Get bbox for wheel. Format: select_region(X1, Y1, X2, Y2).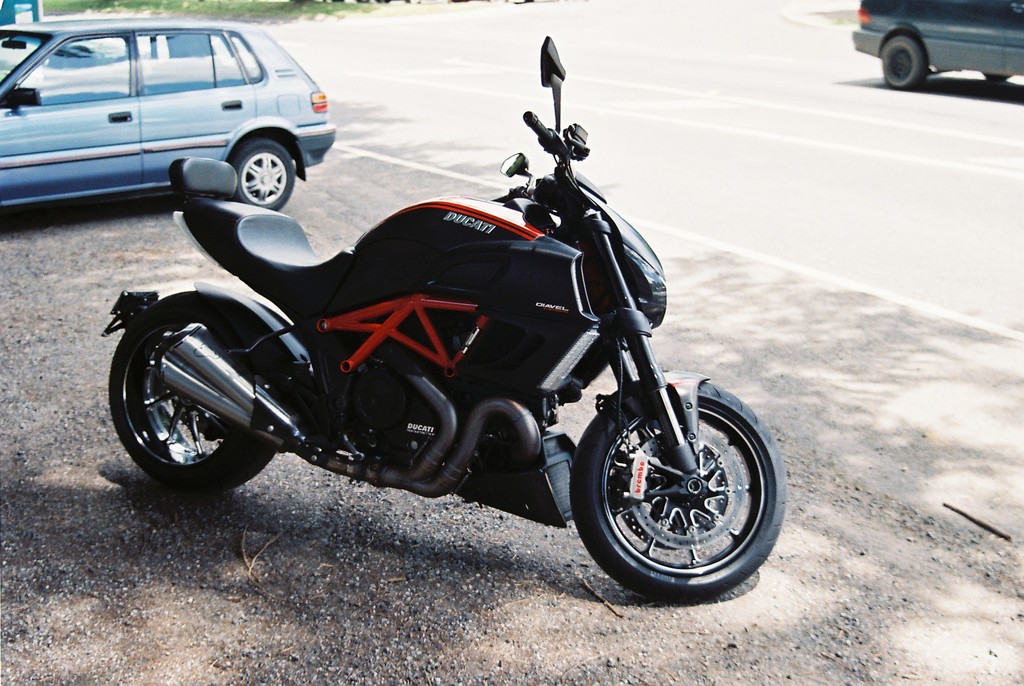
select_region(876, 38, 924, 85).
